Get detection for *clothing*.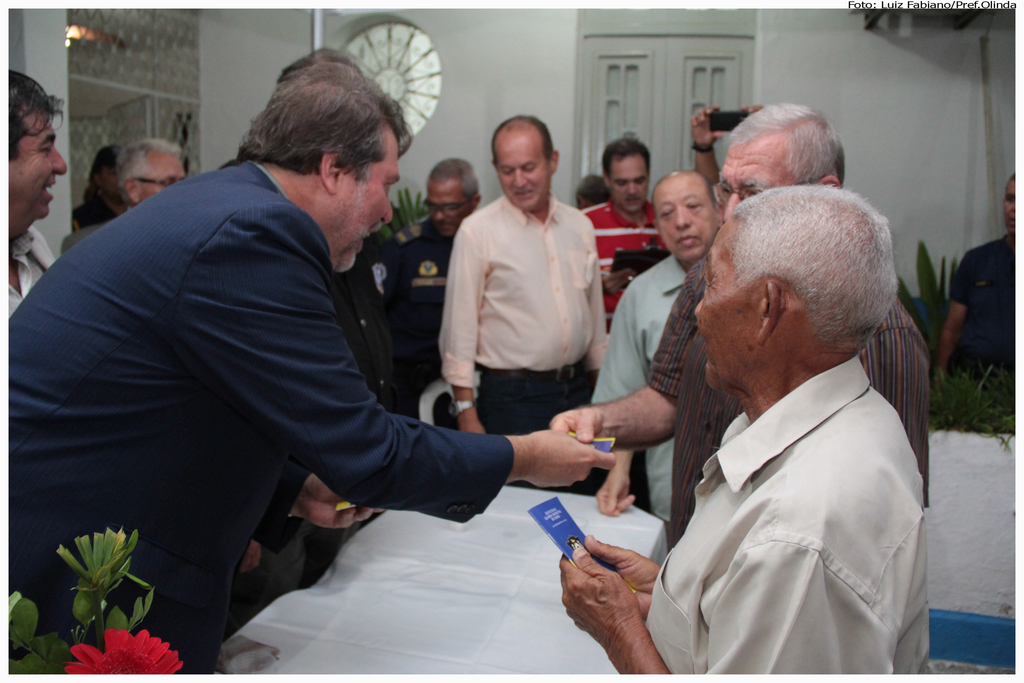
Detection: region(400, 218, 459, 403).
